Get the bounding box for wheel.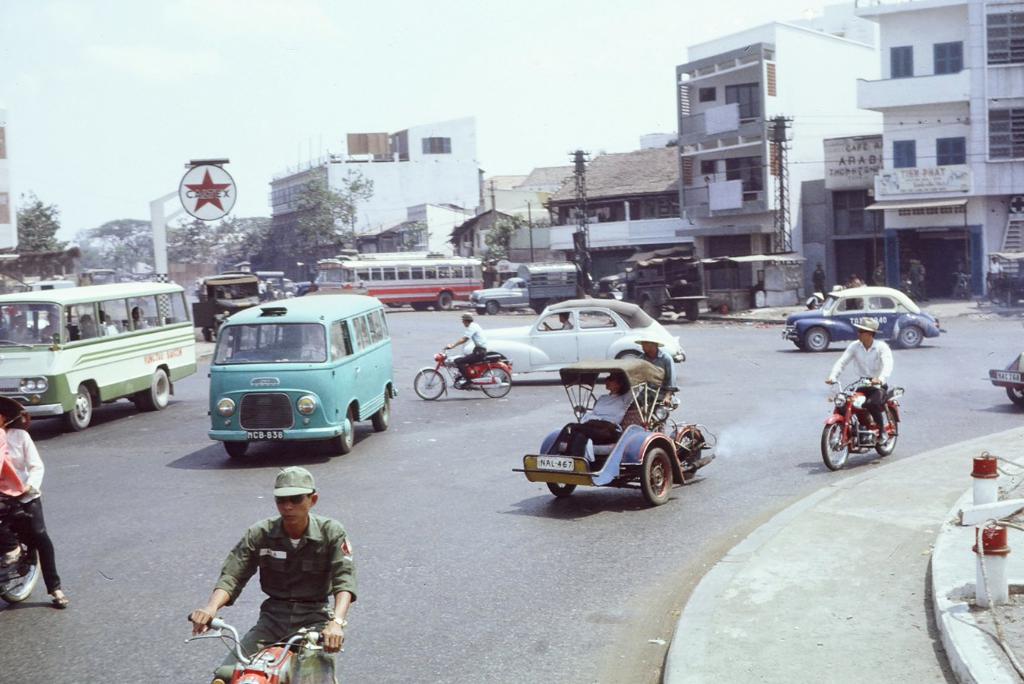
<region>617, 351, 641, 360</region>.
